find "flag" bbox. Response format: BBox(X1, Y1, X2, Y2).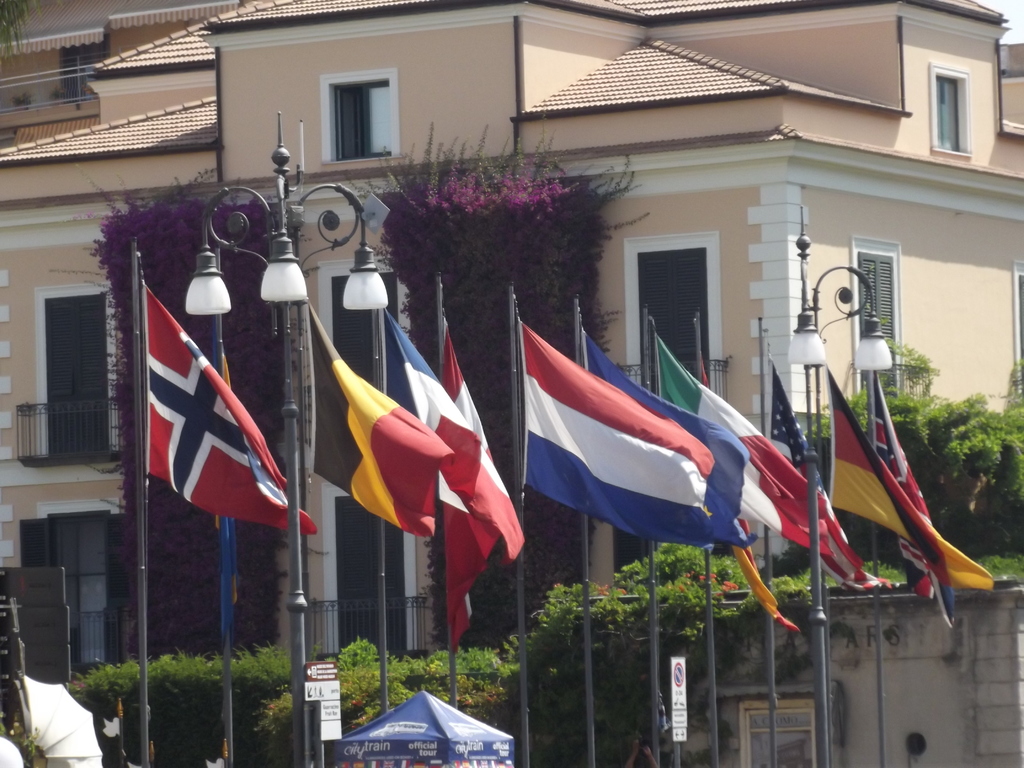
BBox(650, 344, 832, 569).
